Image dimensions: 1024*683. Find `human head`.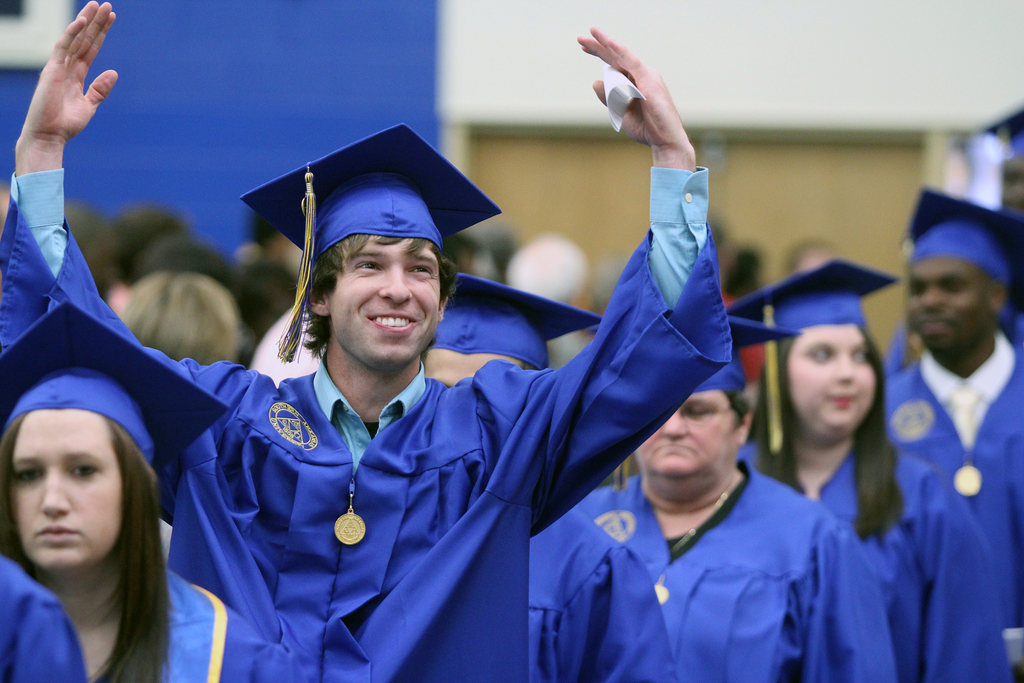
Rect(422, 273, 602, 387).
